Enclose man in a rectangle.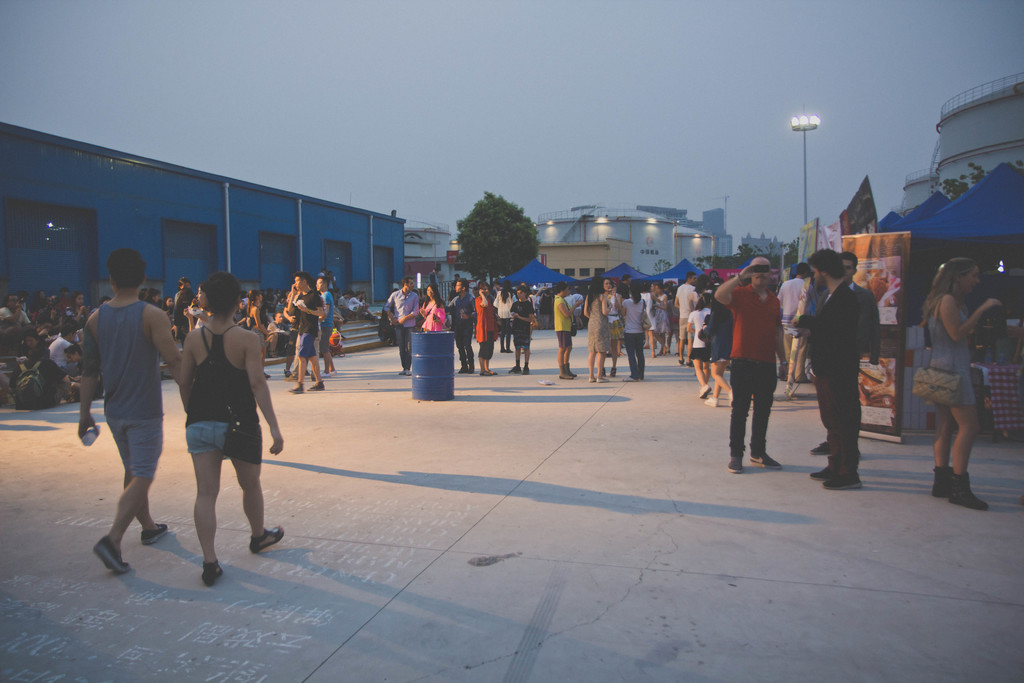
<region>676, 272, 701, 367</region>.
